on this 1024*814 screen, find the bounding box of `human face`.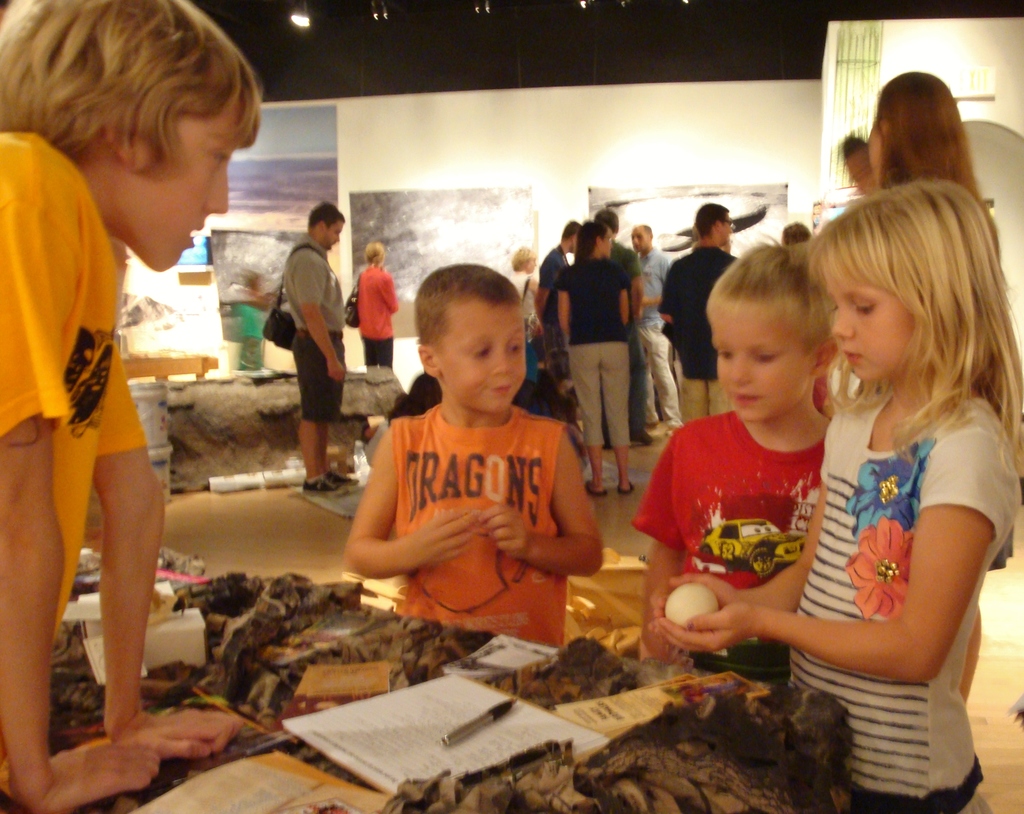
Bounding box: [x1=324, y1=218, x2=348, y2=250].
